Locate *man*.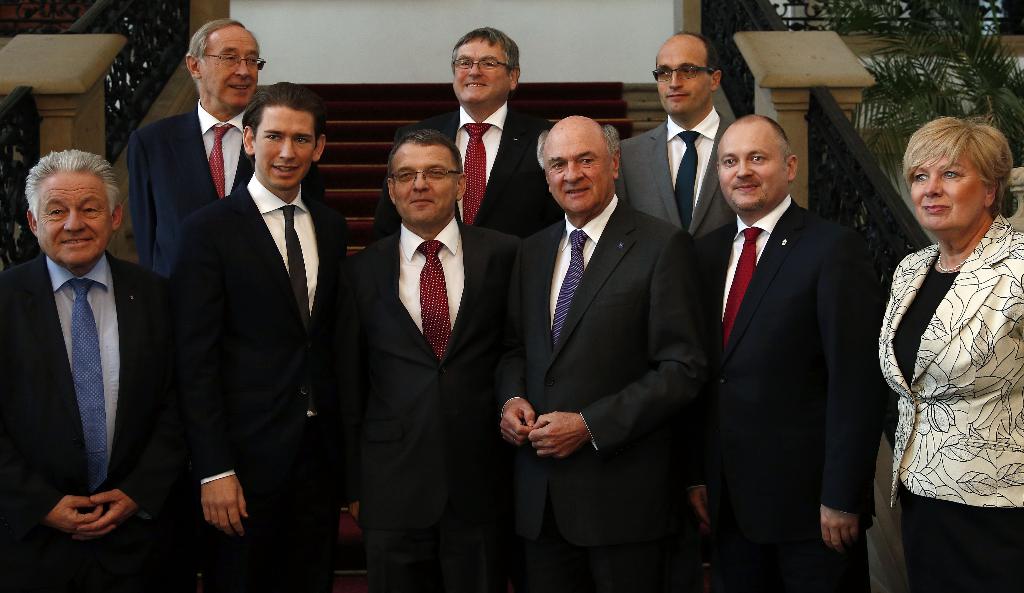
Bounding box: <box>326,133,534,592</box>.
